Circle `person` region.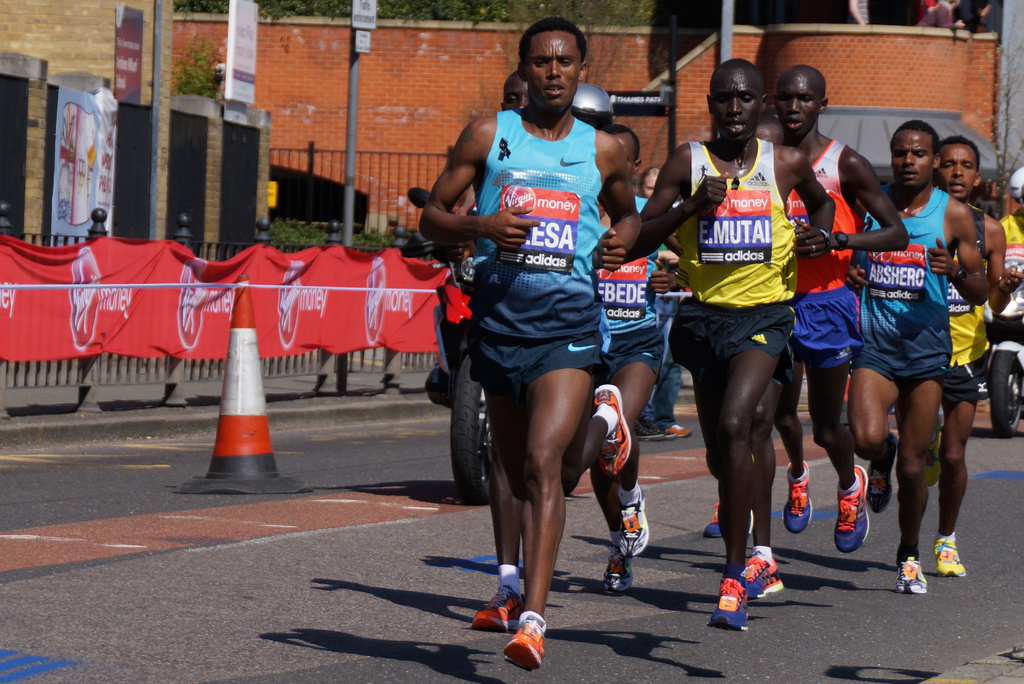
Region: 624,52,834,628.
